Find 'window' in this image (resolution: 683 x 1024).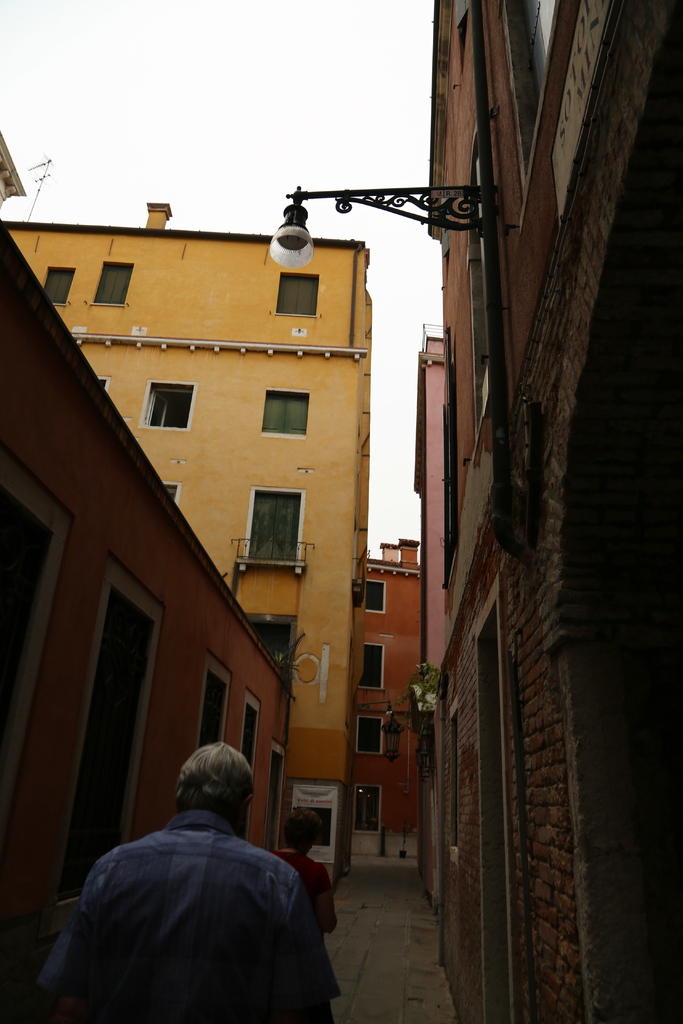
193, 660, 227, 750.
